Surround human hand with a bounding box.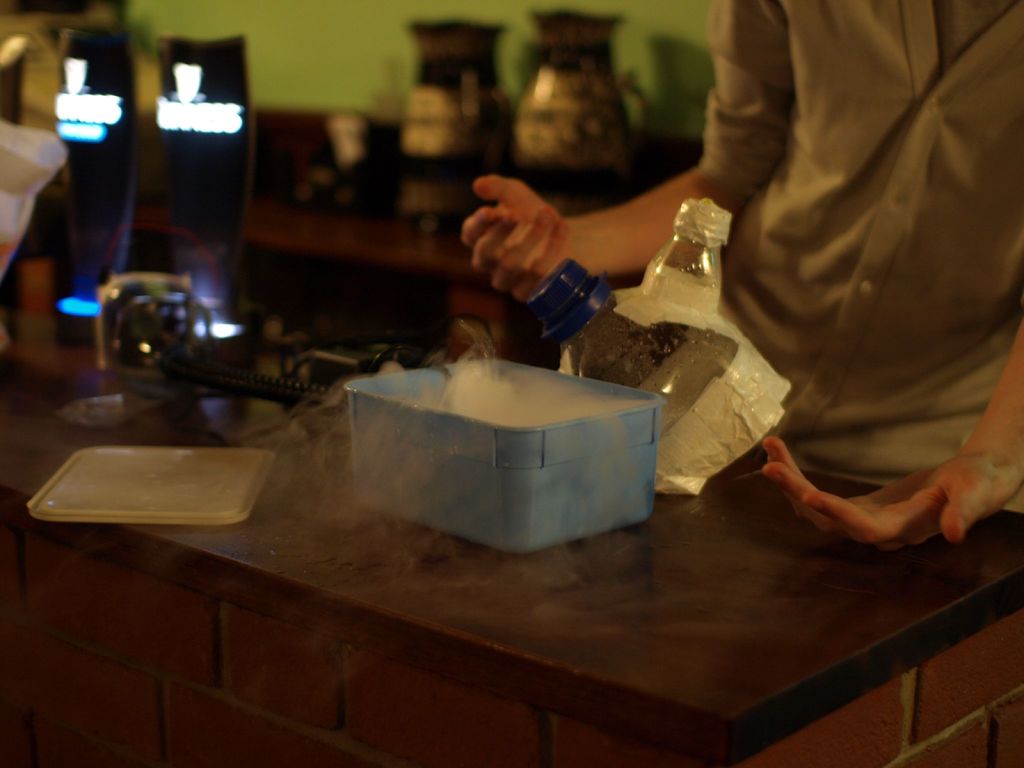
BBox(740, 440, 995, 561).
